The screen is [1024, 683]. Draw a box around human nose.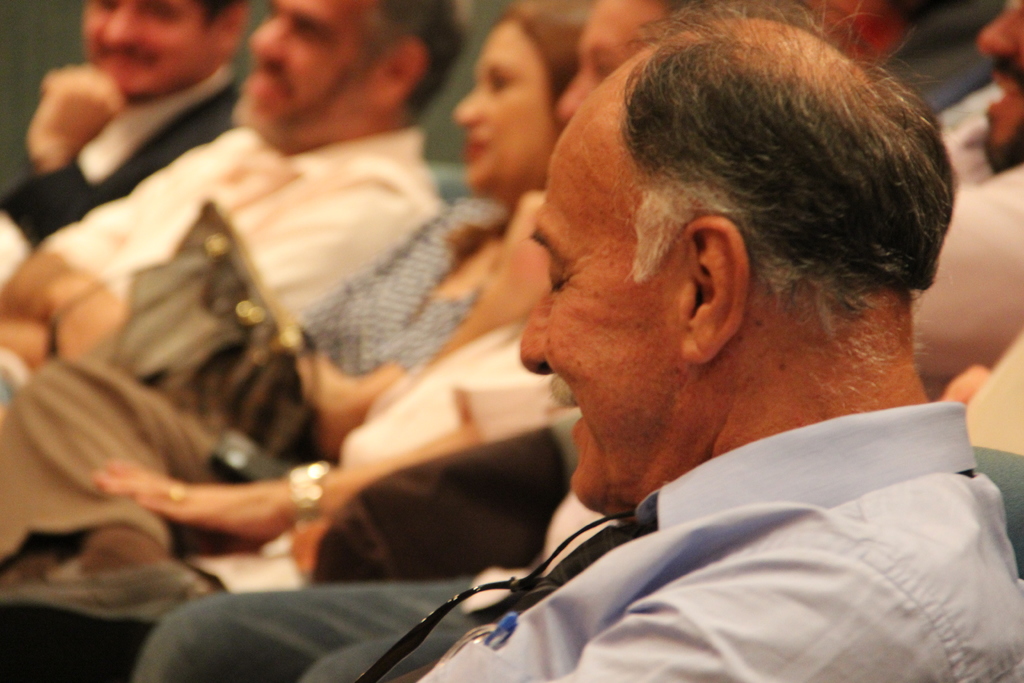
[left=449, top=92, right=477, bottom=125].
